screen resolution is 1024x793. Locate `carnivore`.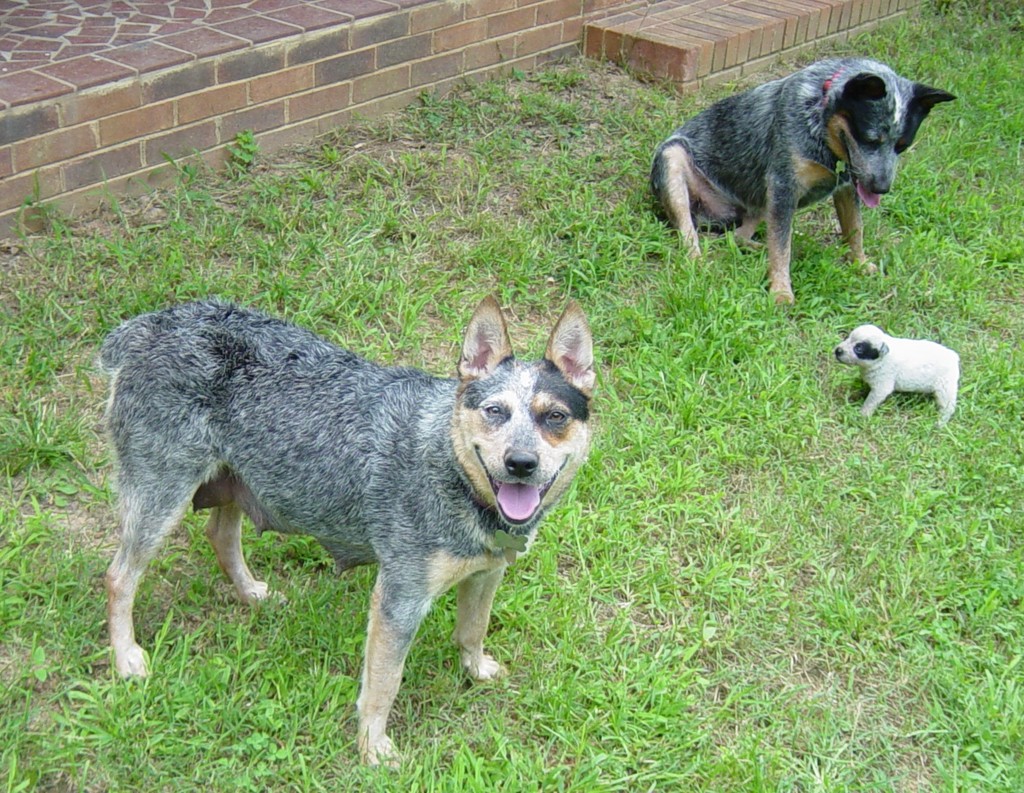
<box>94,303,595,762</box>.
